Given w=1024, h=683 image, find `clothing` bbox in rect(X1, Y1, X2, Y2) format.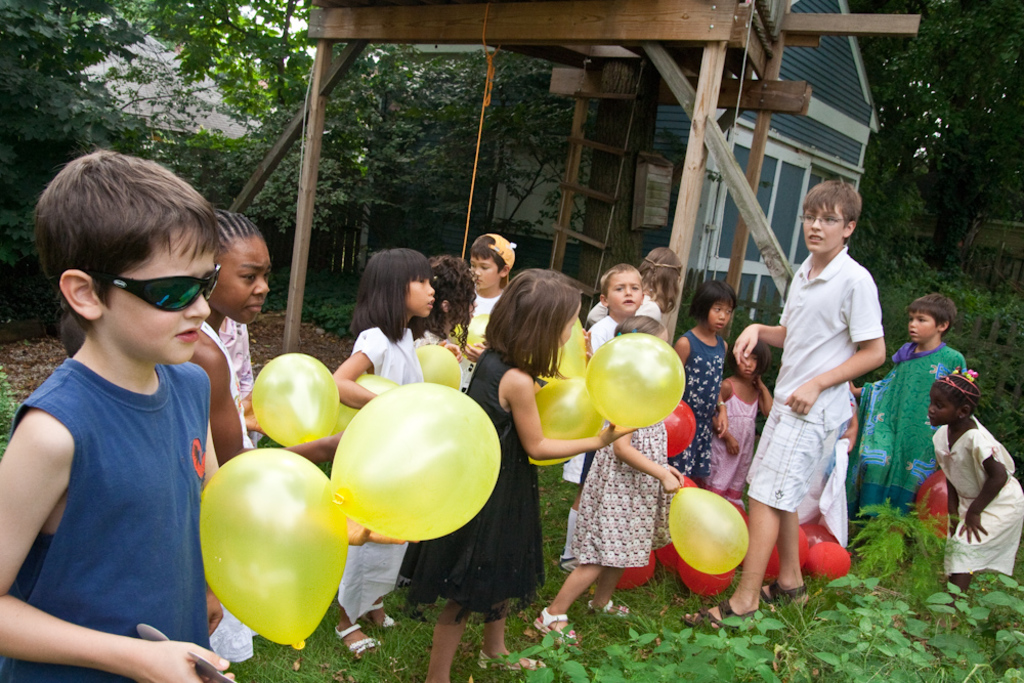
rect(458, 299, 525, 358).
